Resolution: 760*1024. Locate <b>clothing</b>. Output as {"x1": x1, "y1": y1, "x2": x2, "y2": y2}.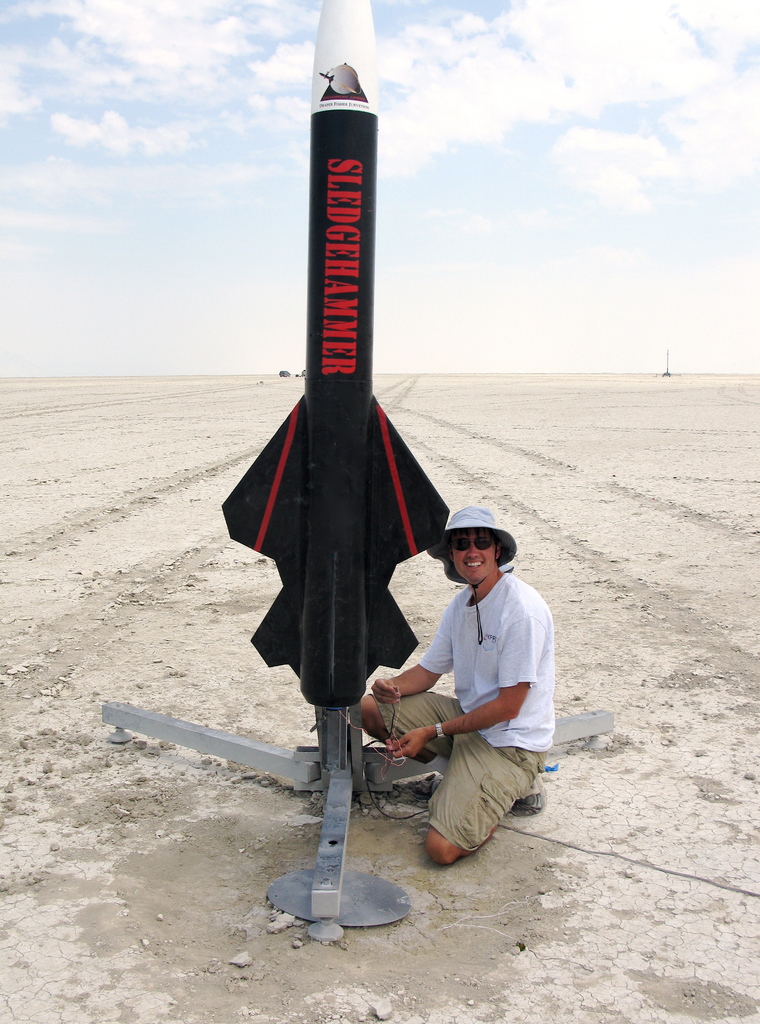
{"x1": 394, "y1": 544, "x2": 554, "y2": 860}.
